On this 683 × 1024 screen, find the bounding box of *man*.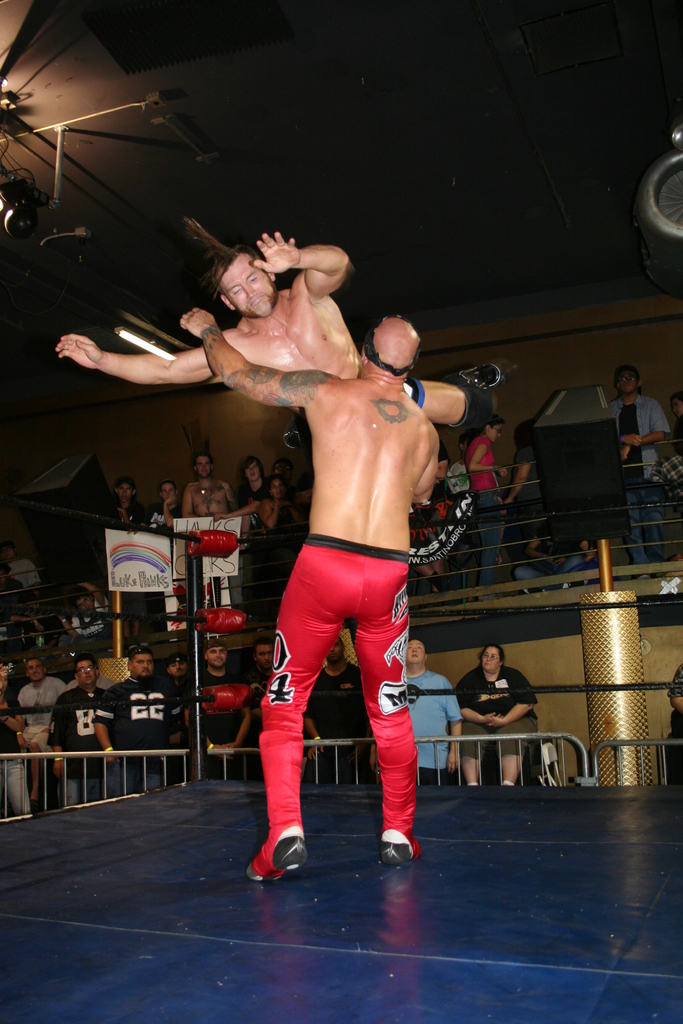
Bounding box: bbox=(266, 454, 295, 486).
